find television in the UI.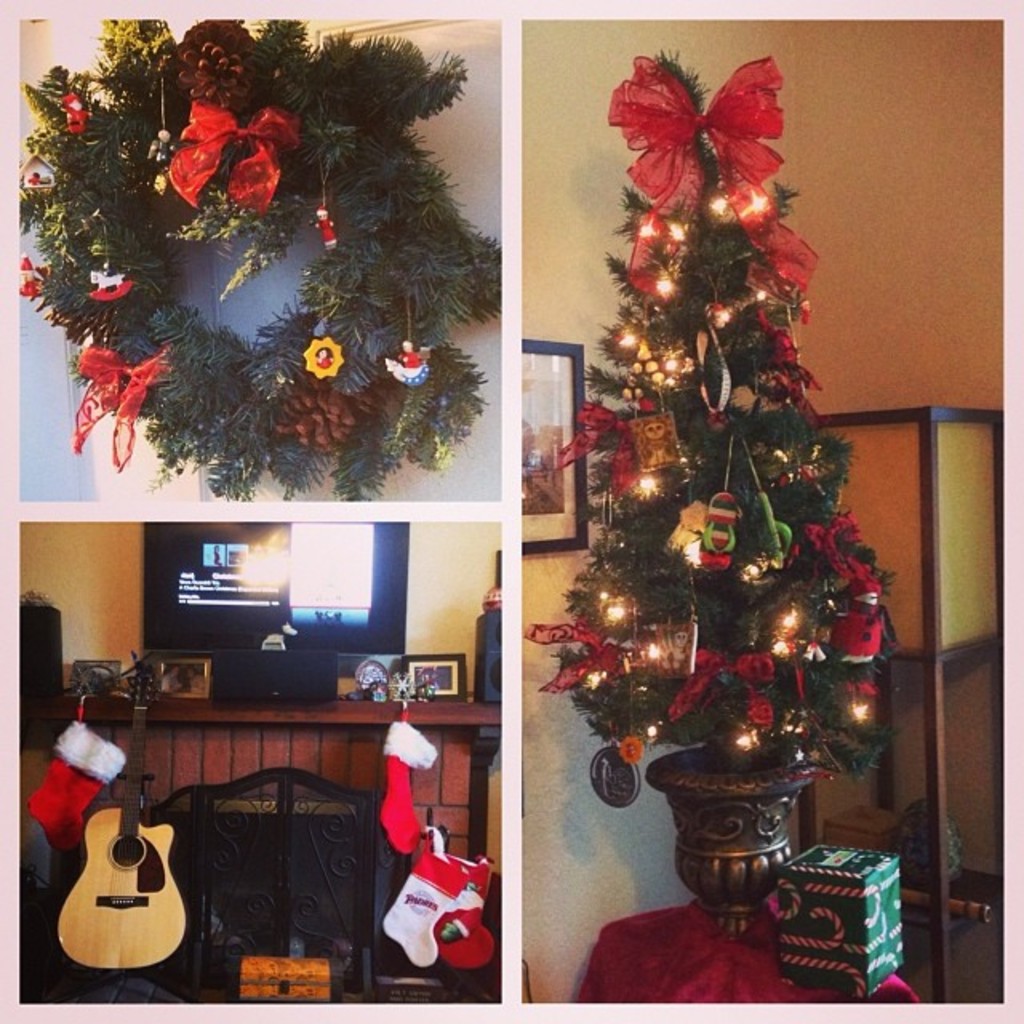
UI element at <region>141, 514, 422, 702</region>.
